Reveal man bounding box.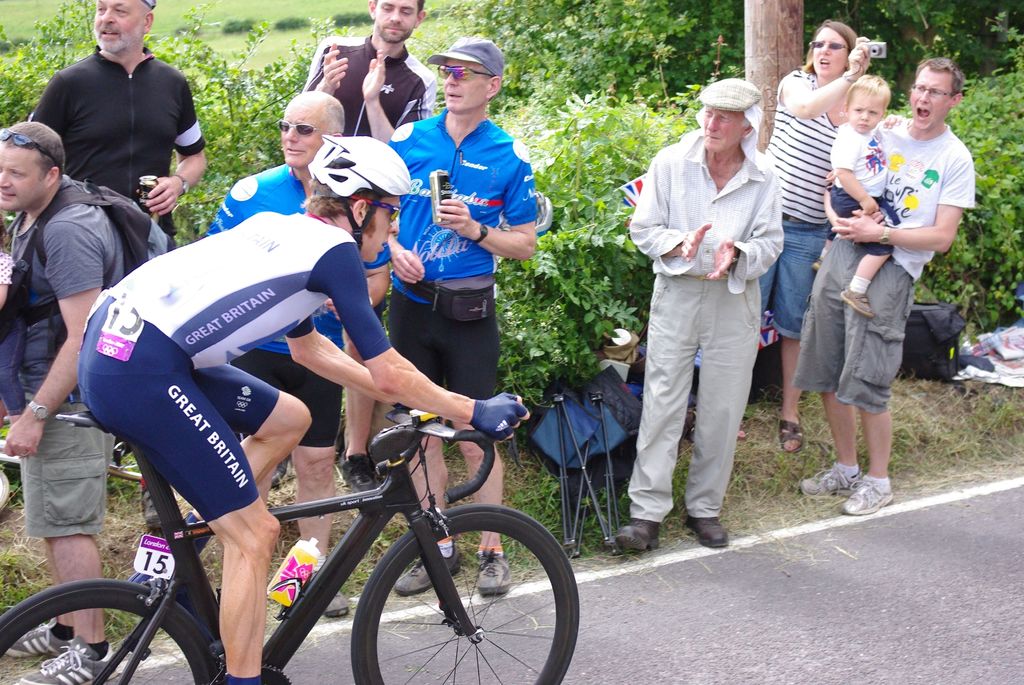
Revealed: {"left": 30, "top": 0, "right": 207, "bottom": 527}.
